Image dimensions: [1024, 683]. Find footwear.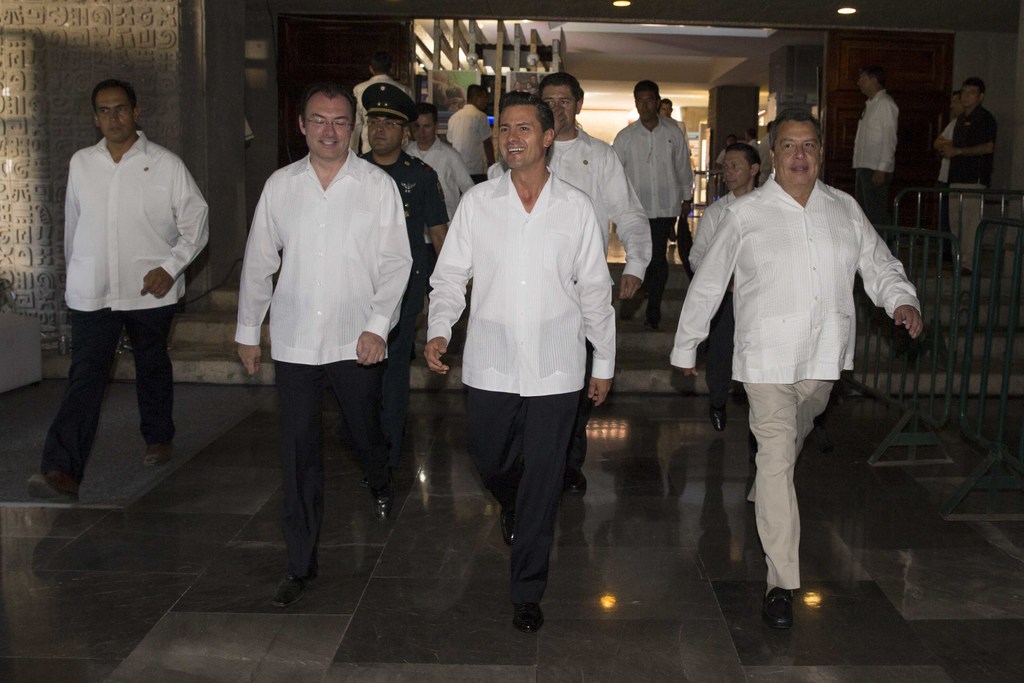
[x1=712, y1=409, x2=726, y2=435].
